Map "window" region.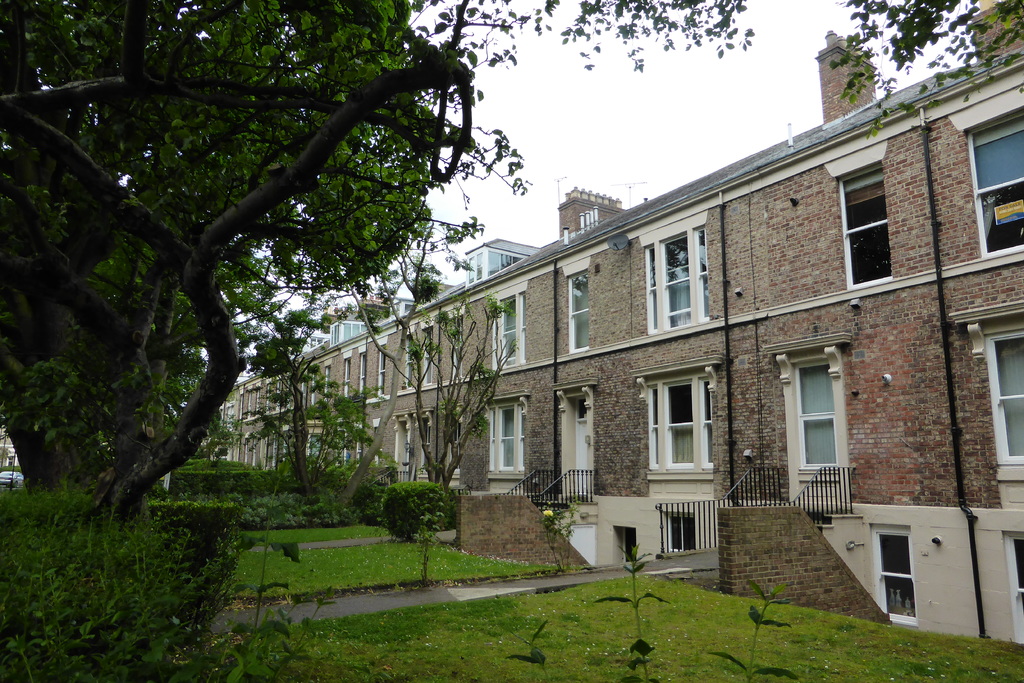
Mapped to <box>484,278,532,372</box>.
